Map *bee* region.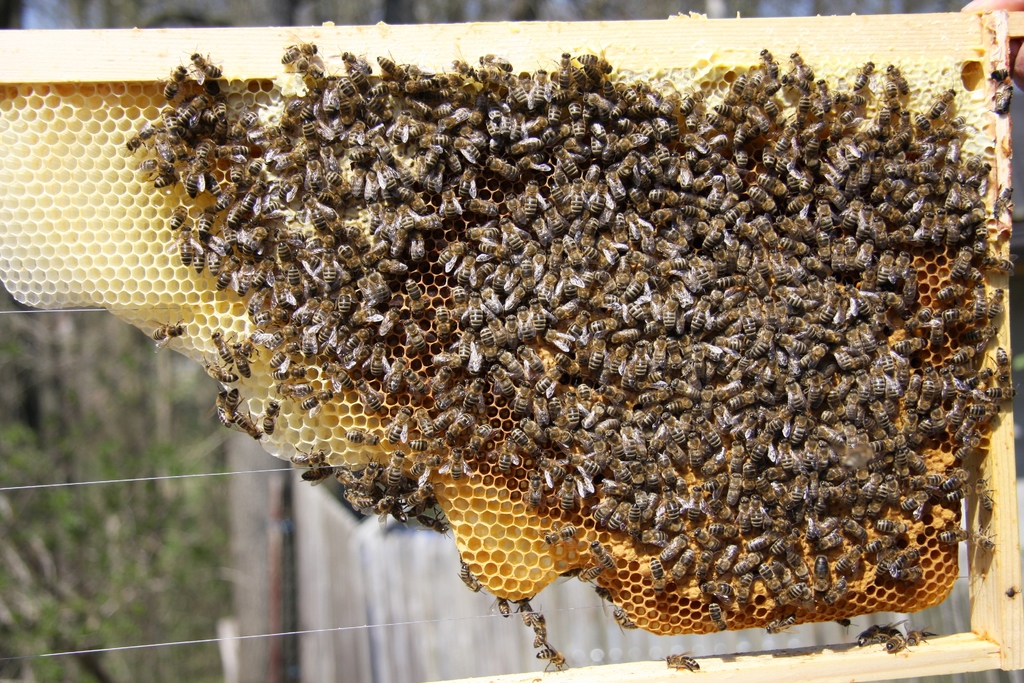
Mapped to 296 87 322 126.
